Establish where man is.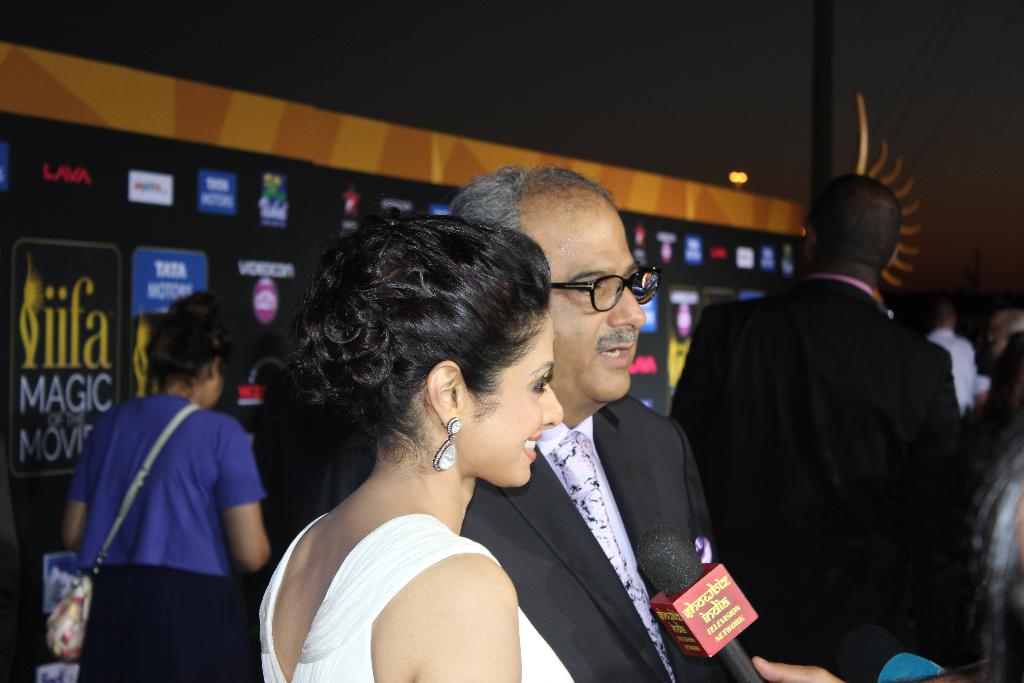
Established at (657,174,970,682).
